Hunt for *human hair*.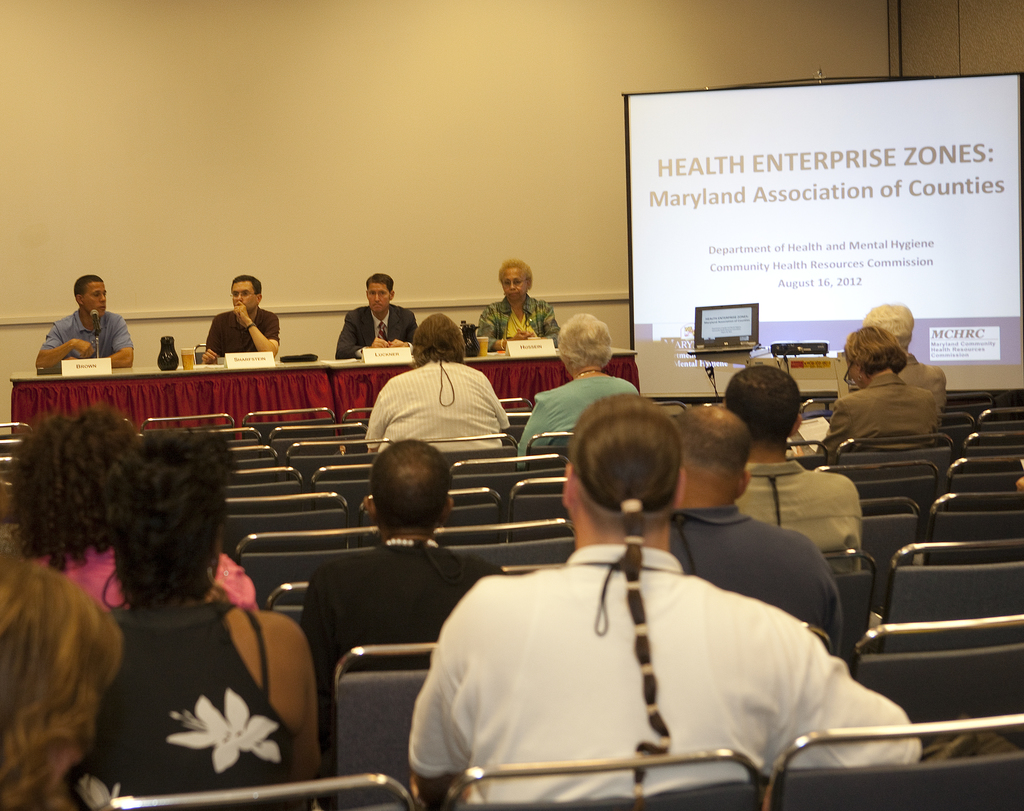
Hunted down at [843, 325, 907, 377].
